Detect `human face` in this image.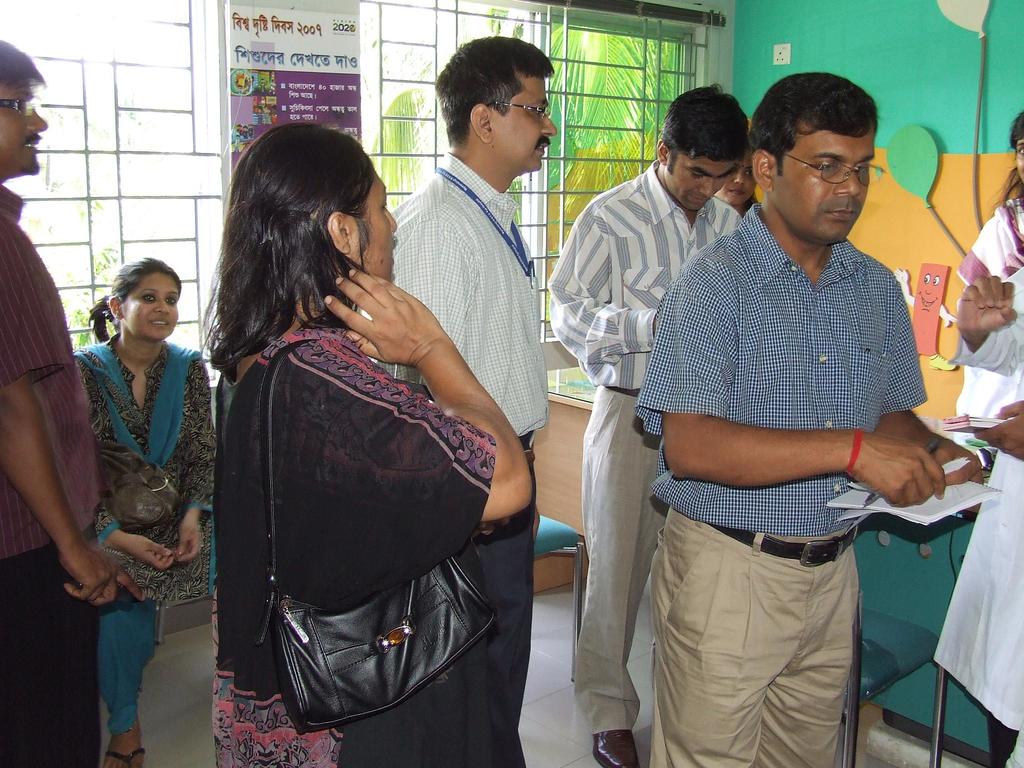
Detection: {"x1": 350, "y1": 177, "x2": 396, "y2": 283}.
